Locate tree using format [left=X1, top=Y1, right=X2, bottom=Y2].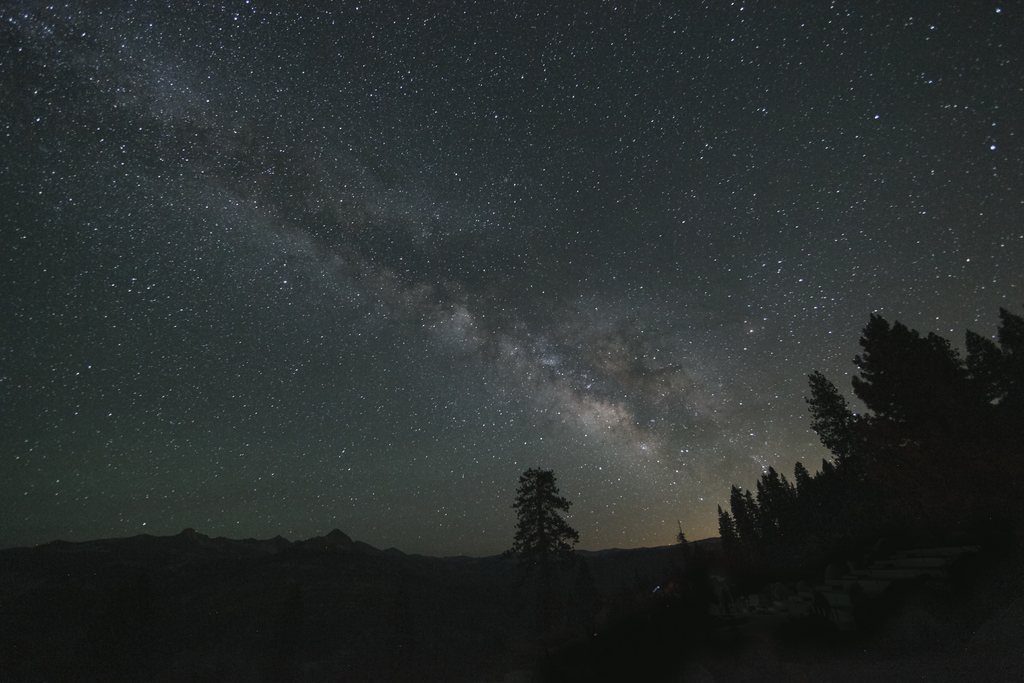
[left=509, top=457, right=586, bottom=571].
